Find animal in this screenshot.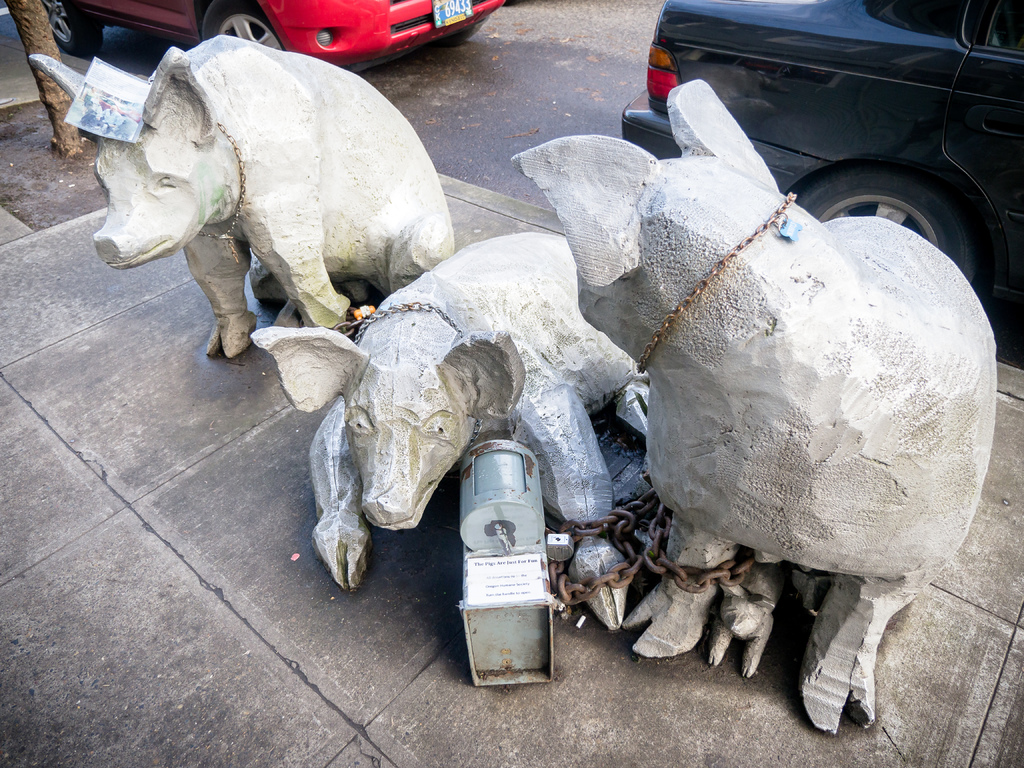
The bounding box for animal is bbox=(508, 77, 998, 733).
